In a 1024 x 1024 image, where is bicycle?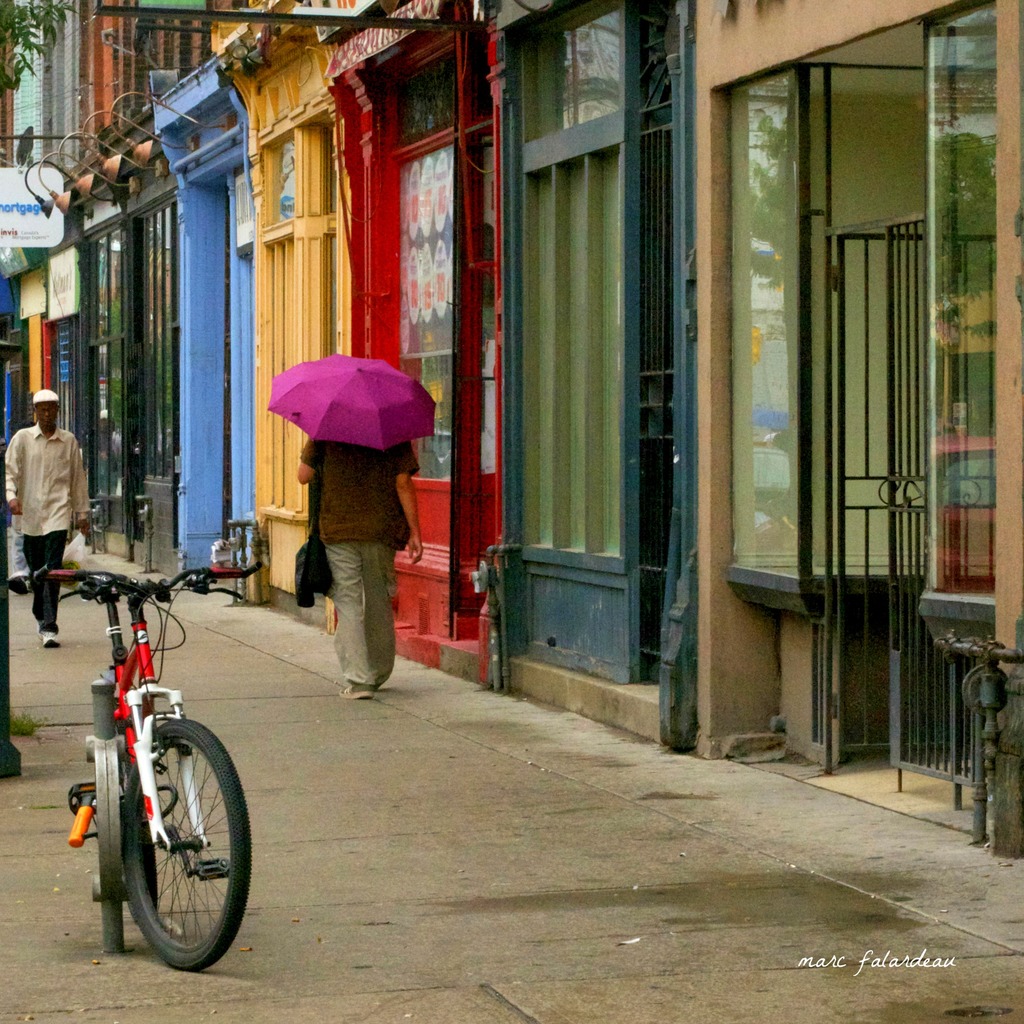
[47,527,249,982].
